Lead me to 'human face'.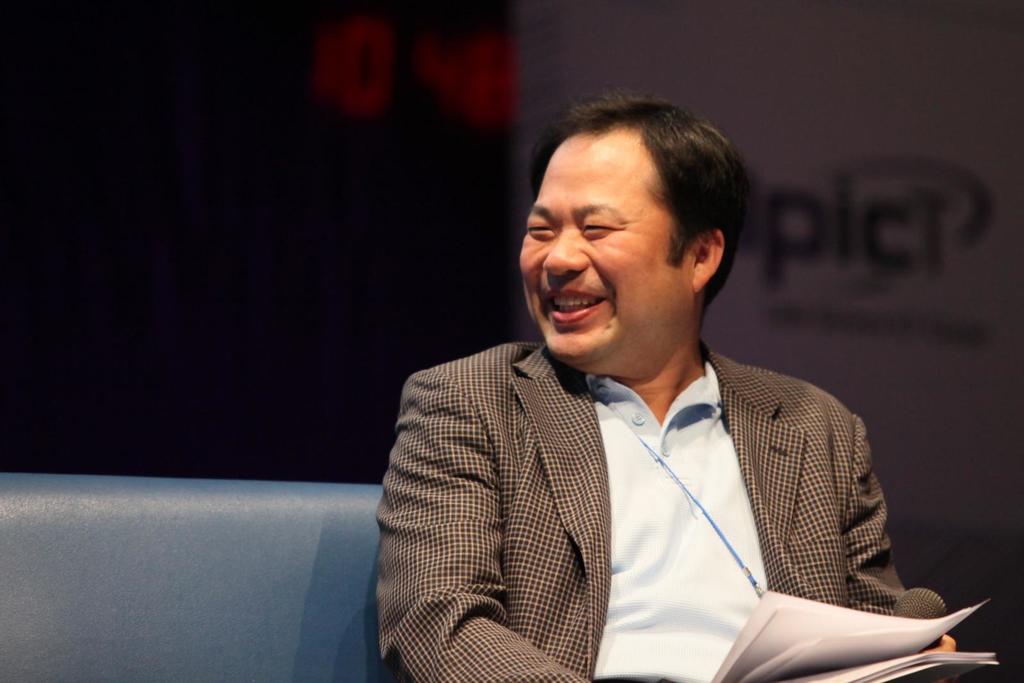
Lead to [516, 129, 685, 366].
